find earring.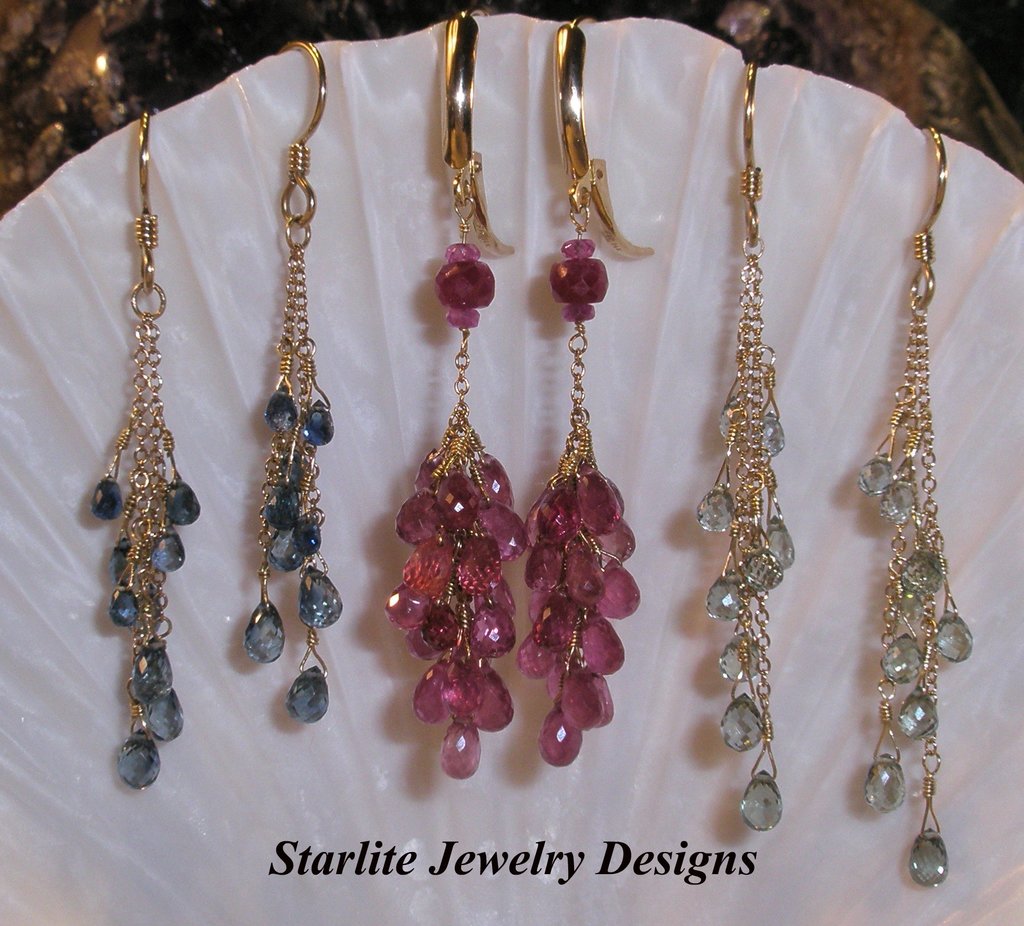
x1=857 y1=120 x2=977 y2=891.
